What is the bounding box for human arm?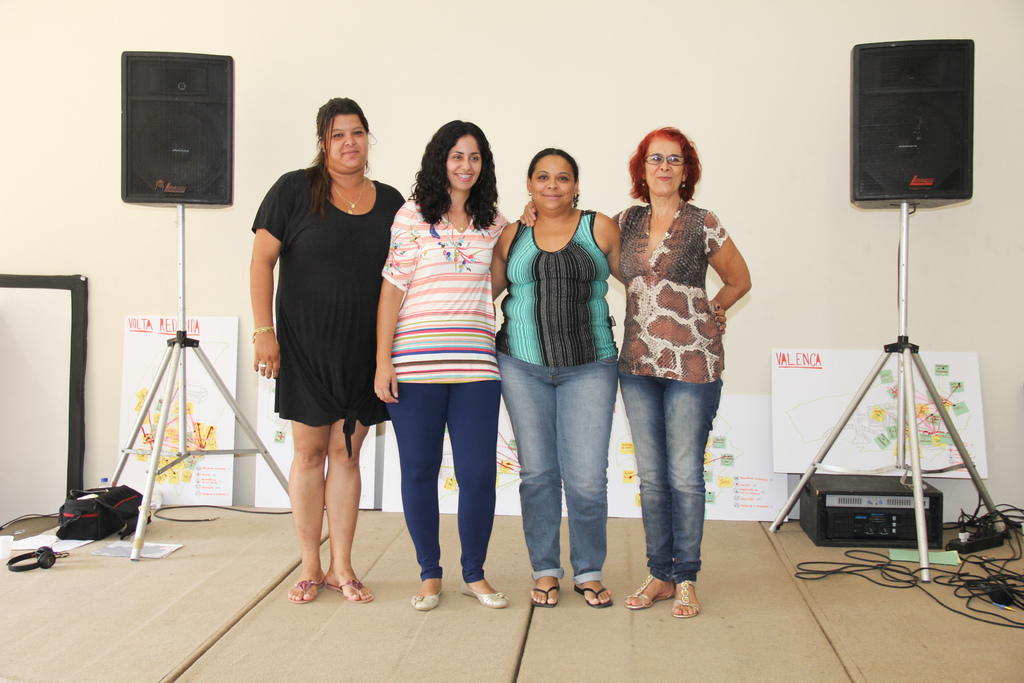
select_region(368, 204, 426, 407).
